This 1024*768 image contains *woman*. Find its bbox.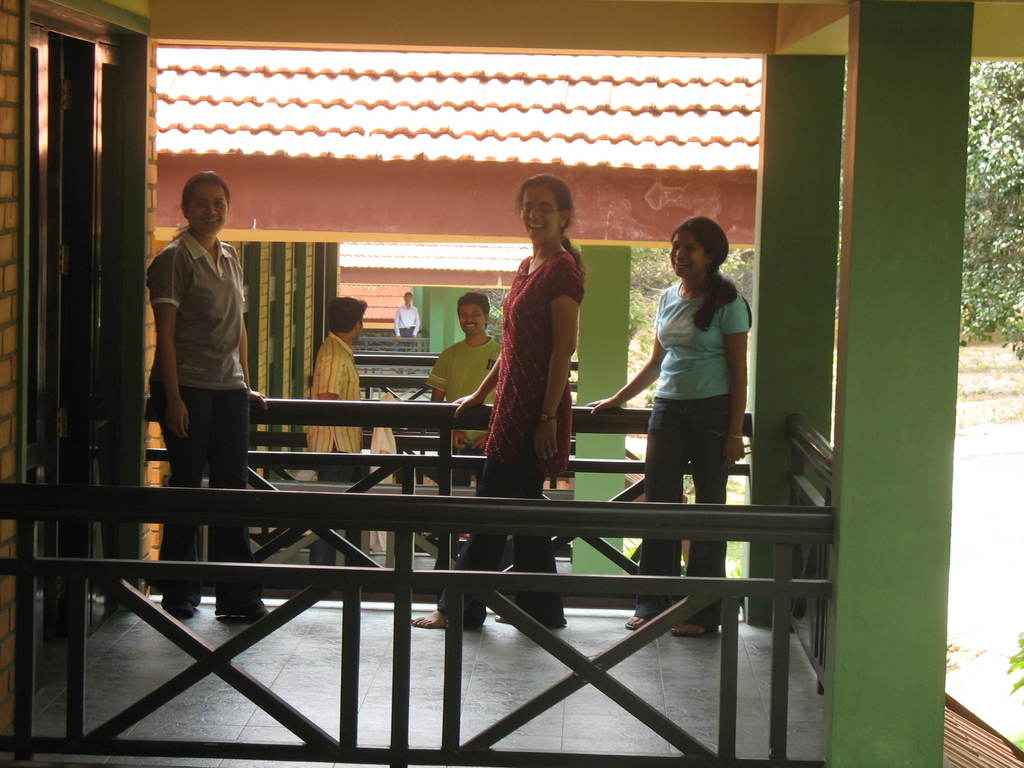
143, 170, 277, 625.
